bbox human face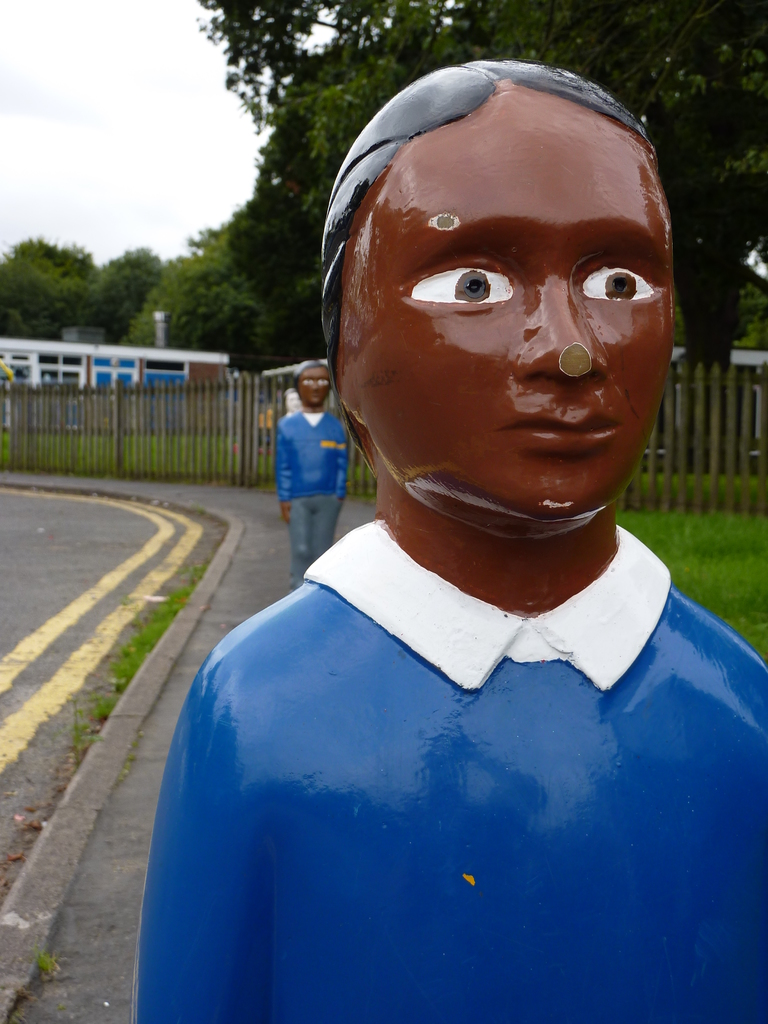
l=296, t=370, r=333, b=406
